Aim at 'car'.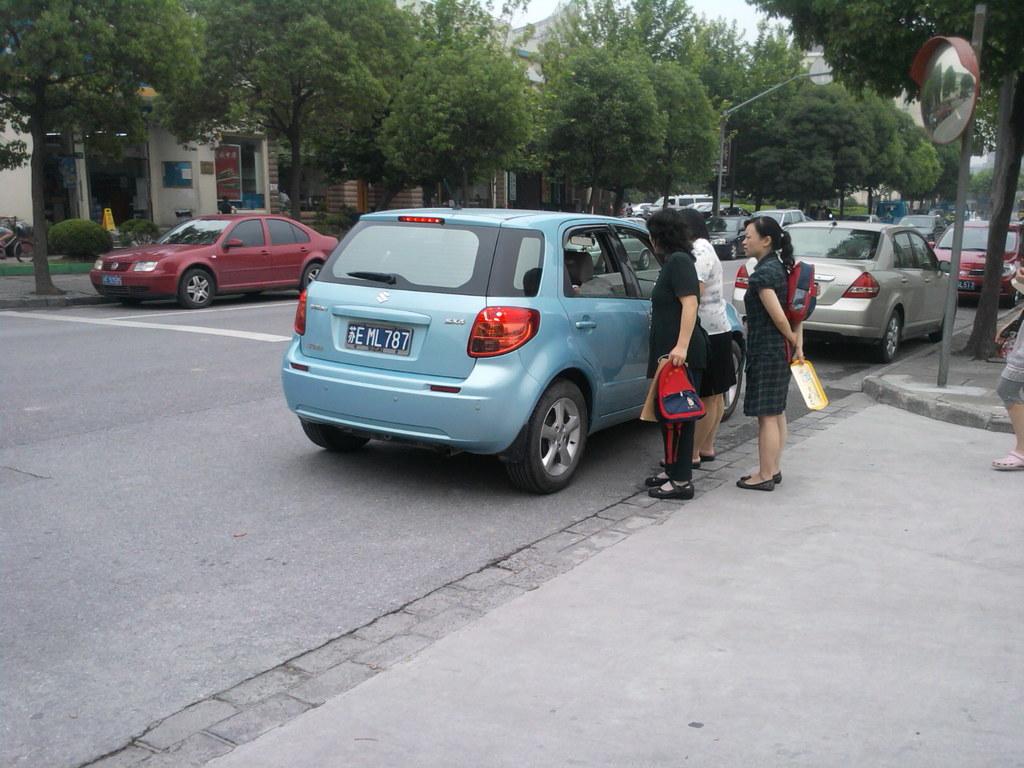
Aimed at BBox(747, 202, 810, 230).
